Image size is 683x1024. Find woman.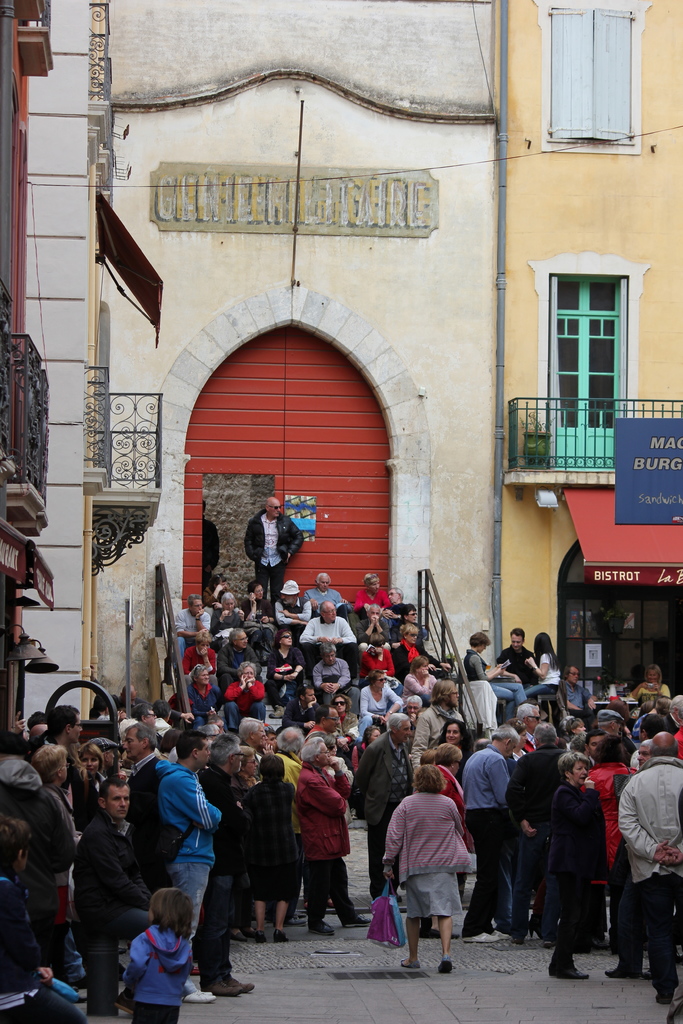
pyautogui.locateOnScreen(630, 663, 672, 703).
